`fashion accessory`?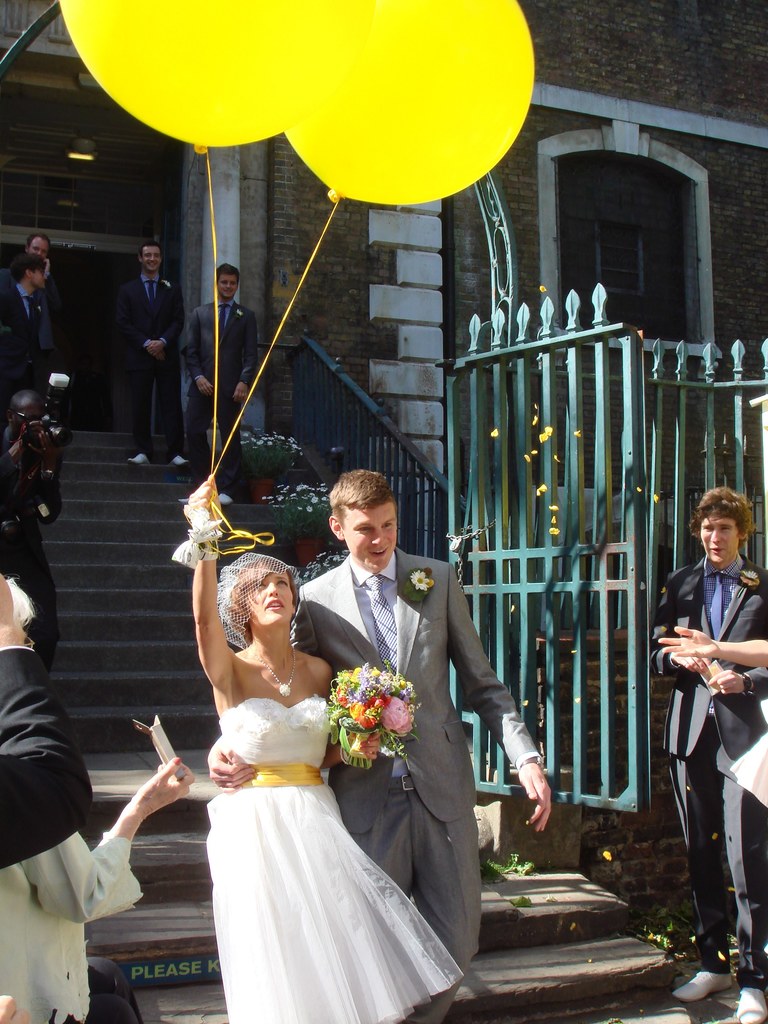
[671,970,732,1004]
